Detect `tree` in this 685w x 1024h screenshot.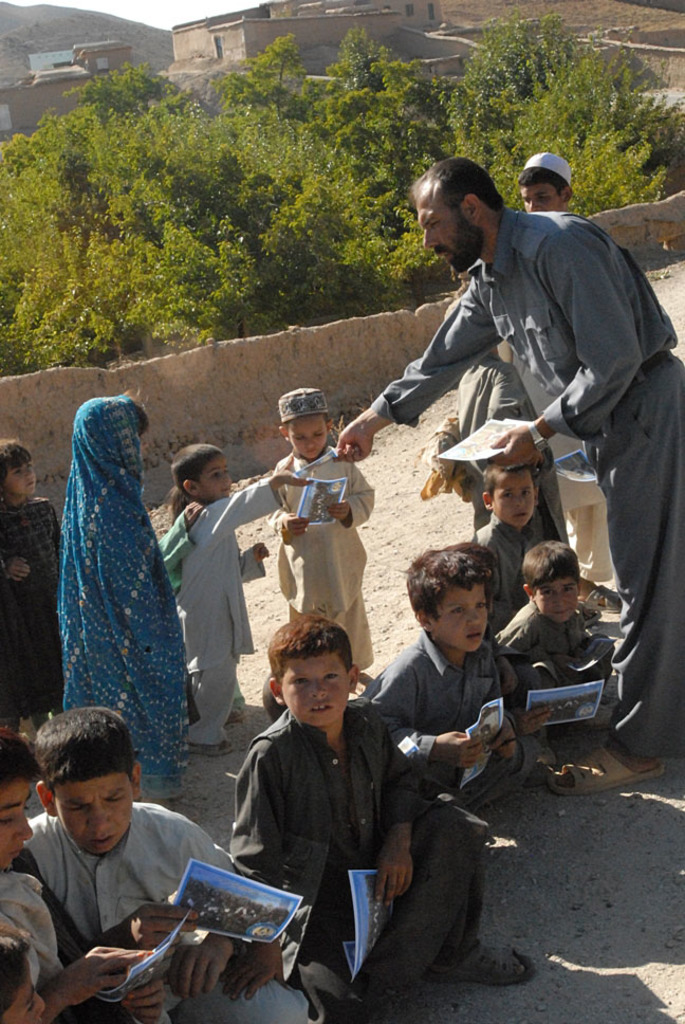
Detection: 0/32/684/386.
